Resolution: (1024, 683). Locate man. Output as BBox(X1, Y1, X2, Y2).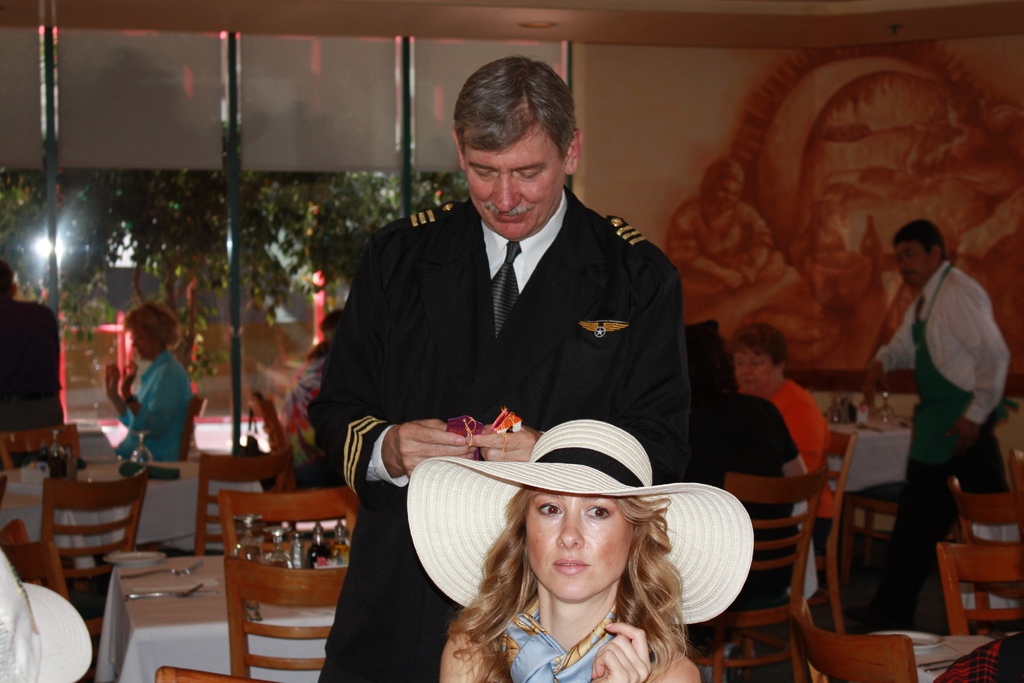
BBox(671, 155, 774, 288).
